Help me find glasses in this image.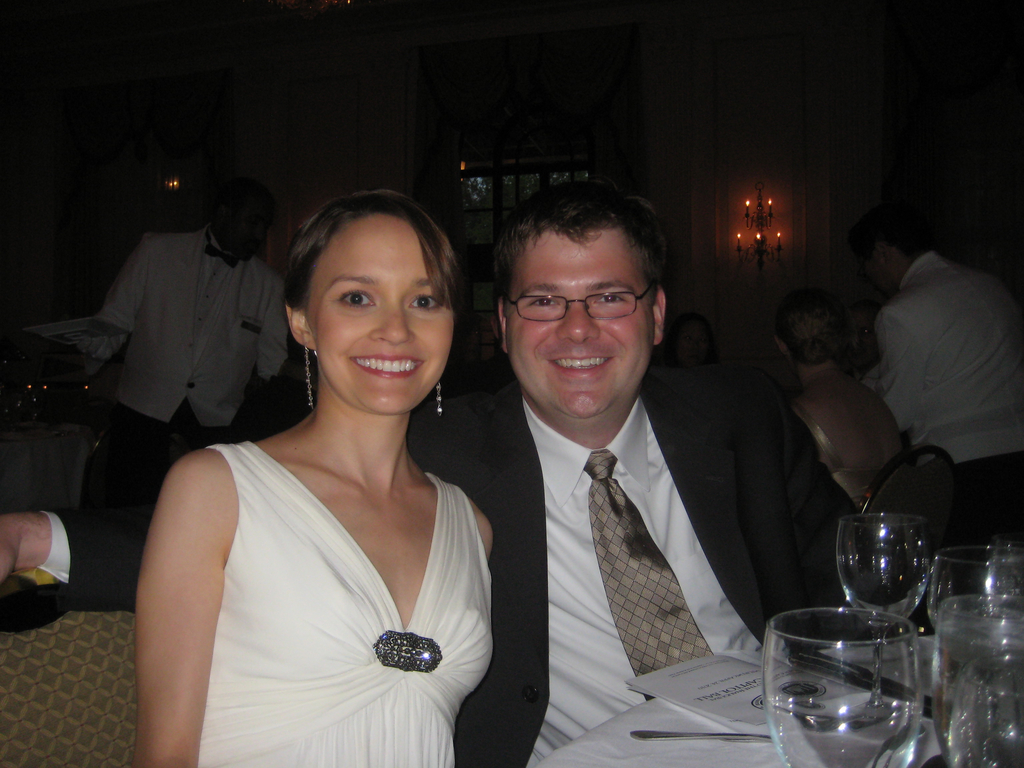
Found it: select_region(503, 280, 664, 324).
